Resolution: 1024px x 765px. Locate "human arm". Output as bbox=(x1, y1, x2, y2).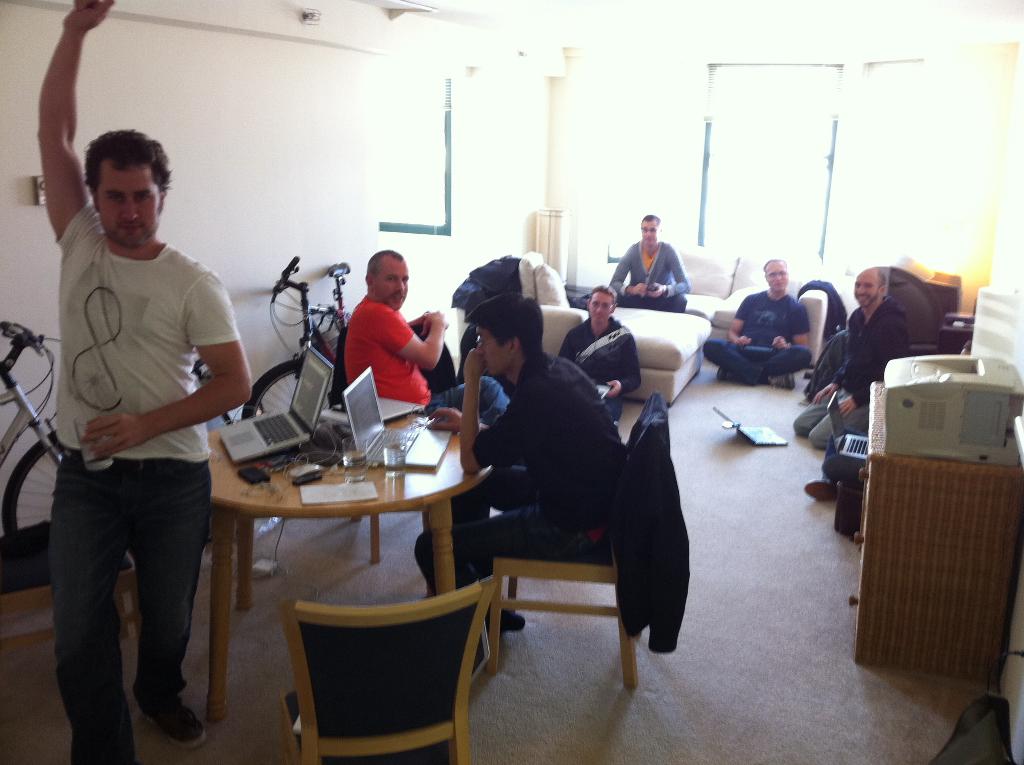
bbox=(76, 268, 253, 460).
